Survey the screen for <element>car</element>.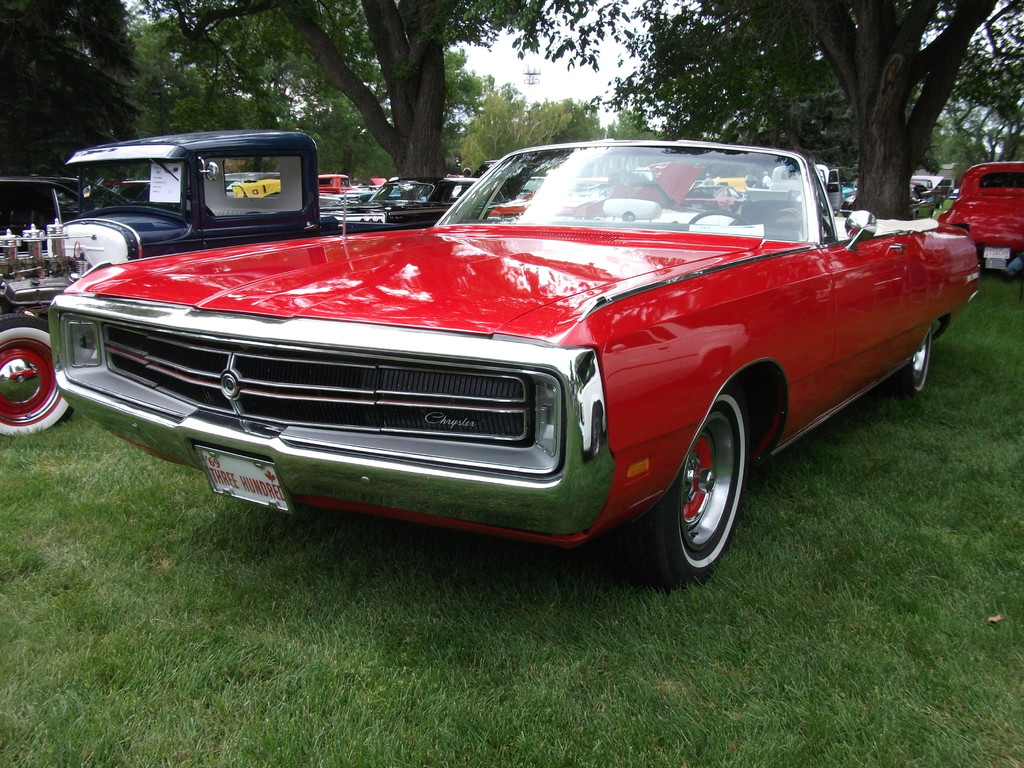
Survey found: {"x1": 51, "y1": 142, "x2": 984, "y2": 581}.
